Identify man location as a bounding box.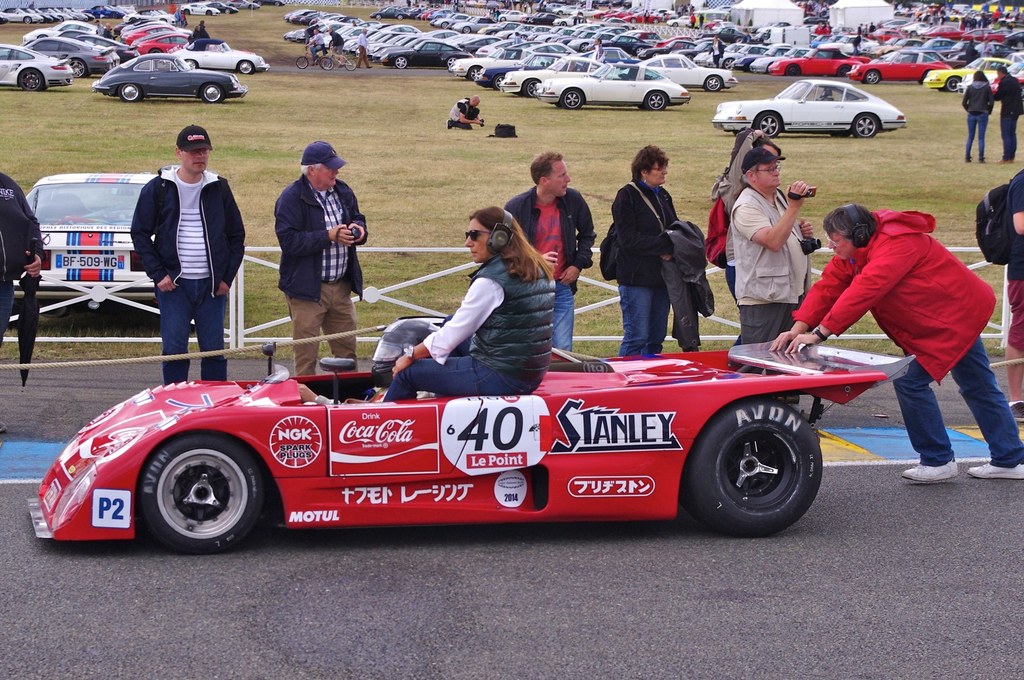
{"left": 767, "top": 203, "right": 1023, "bottom": 480}.
